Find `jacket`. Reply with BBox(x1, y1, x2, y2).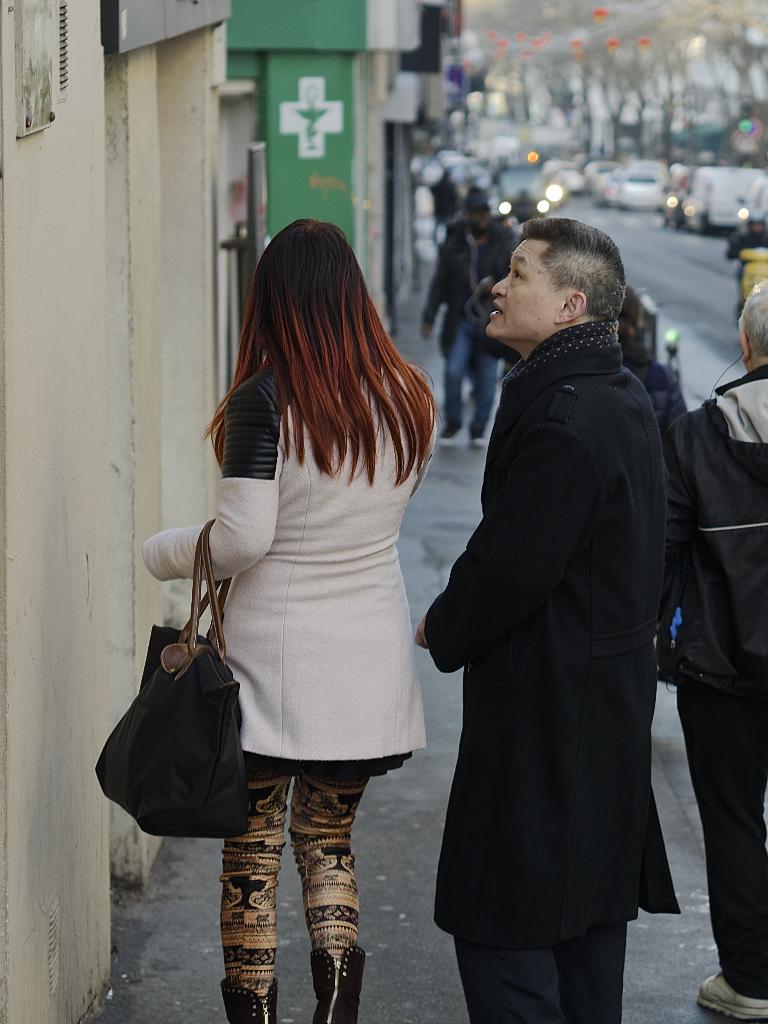
BBox(357, 249, 676, 943).
